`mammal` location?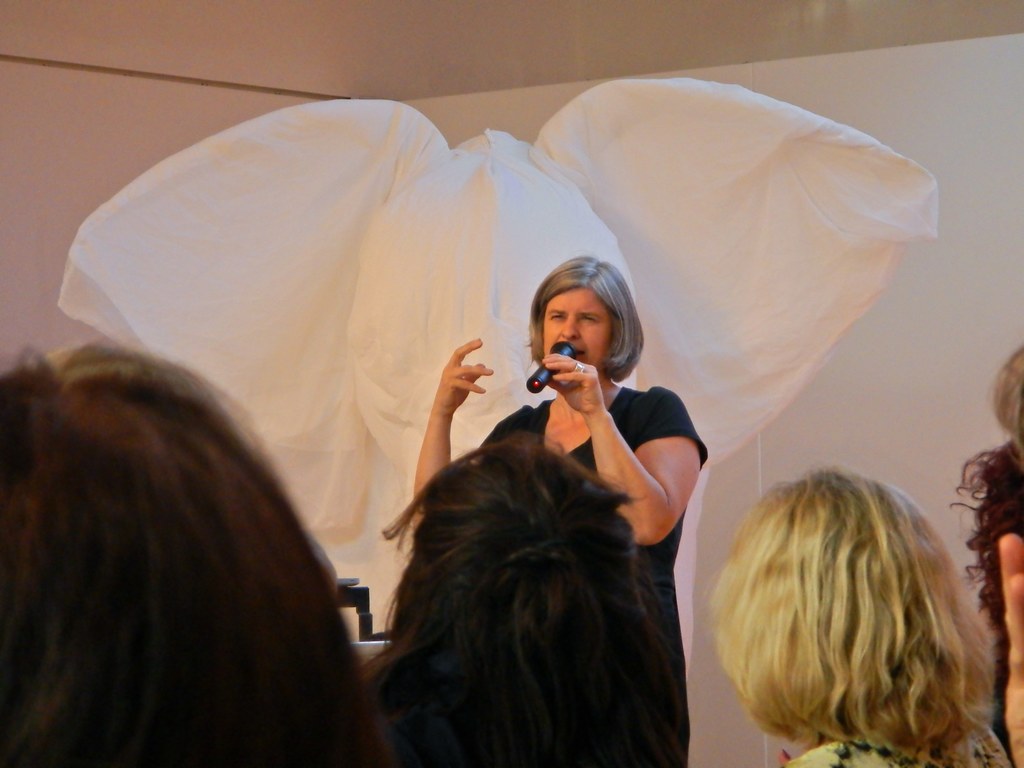
detection(0, 318, 387, 764)
